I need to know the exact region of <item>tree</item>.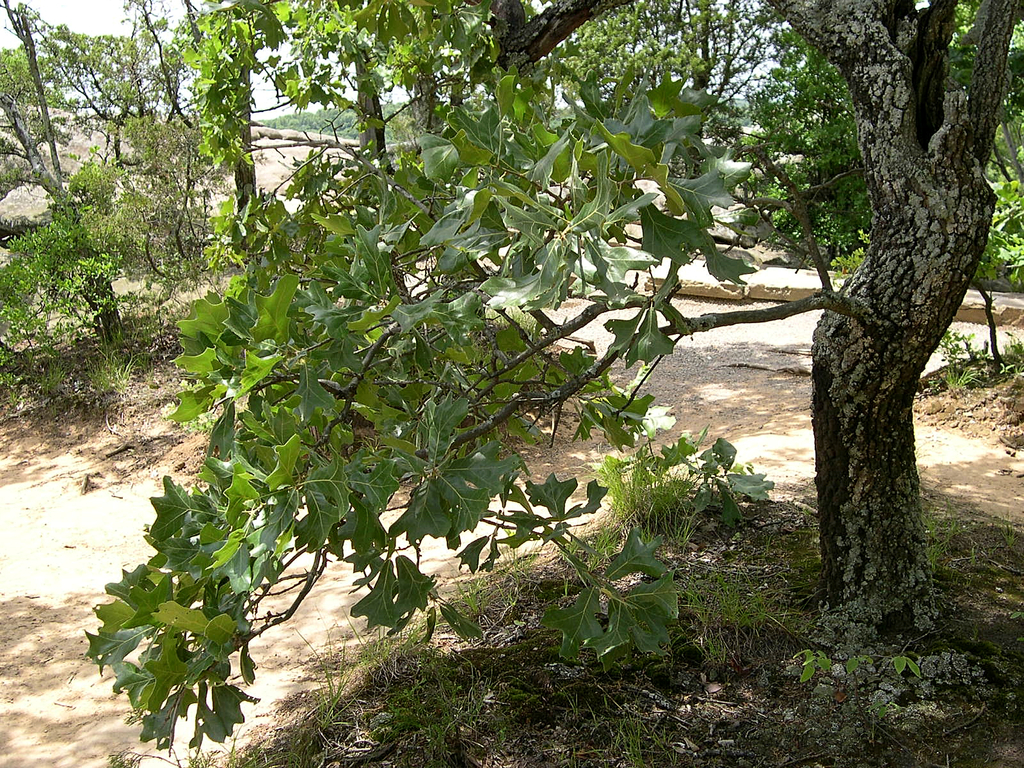
Region: [x1=83, y1=0, x2=1023, y2=757].
